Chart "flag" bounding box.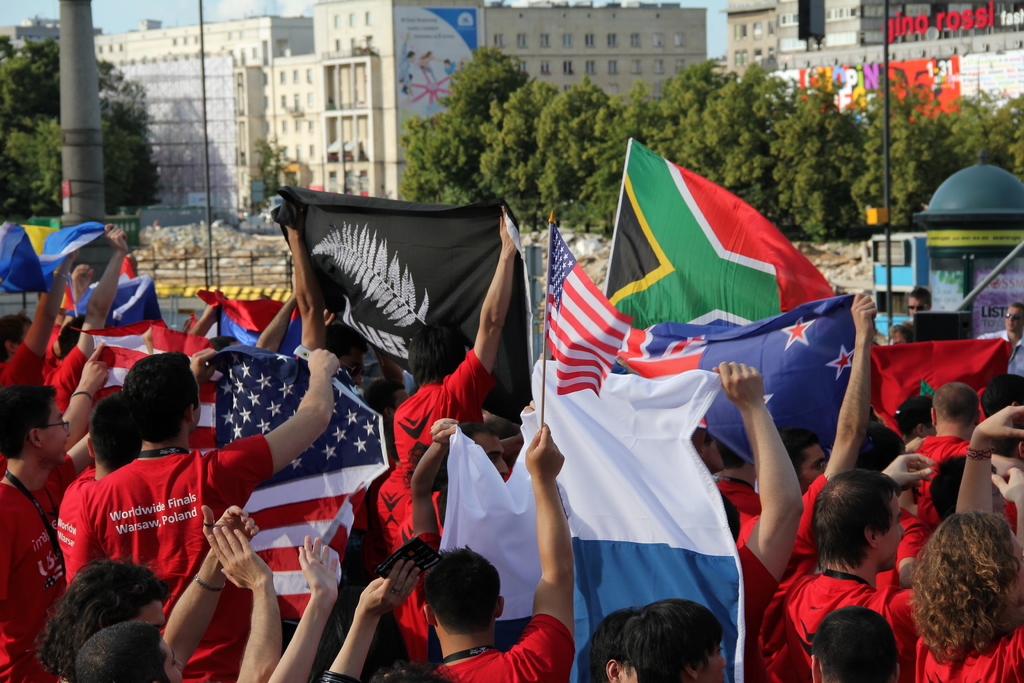
Charted: left=197, top=280, right=312, bottom=350.
